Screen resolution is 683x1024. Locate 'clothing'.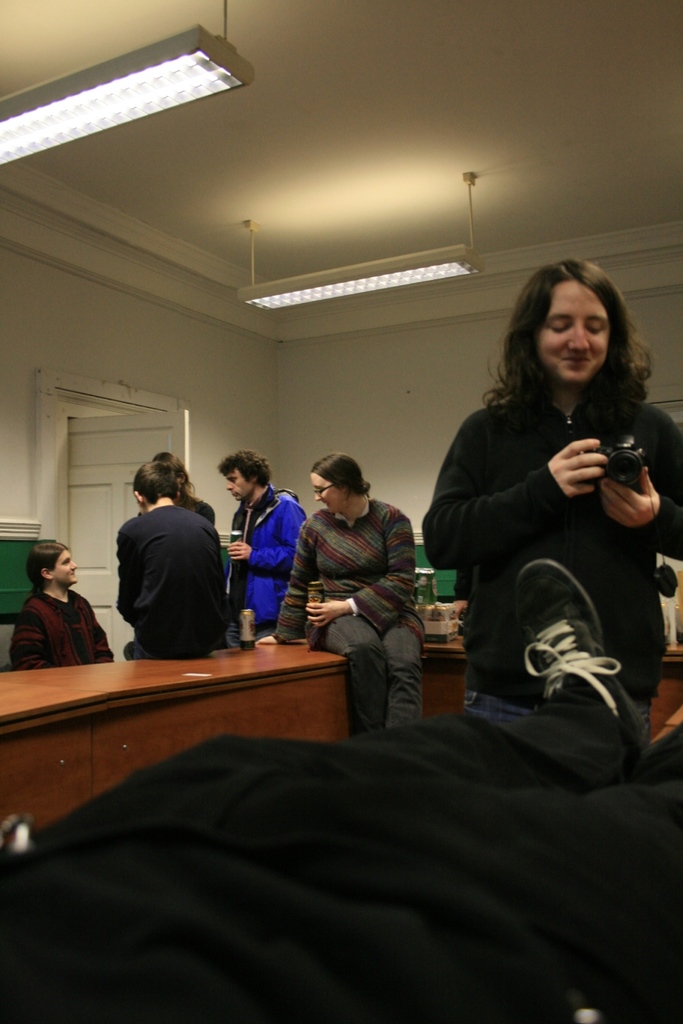
bbox=(118, 495, 231, 659).
